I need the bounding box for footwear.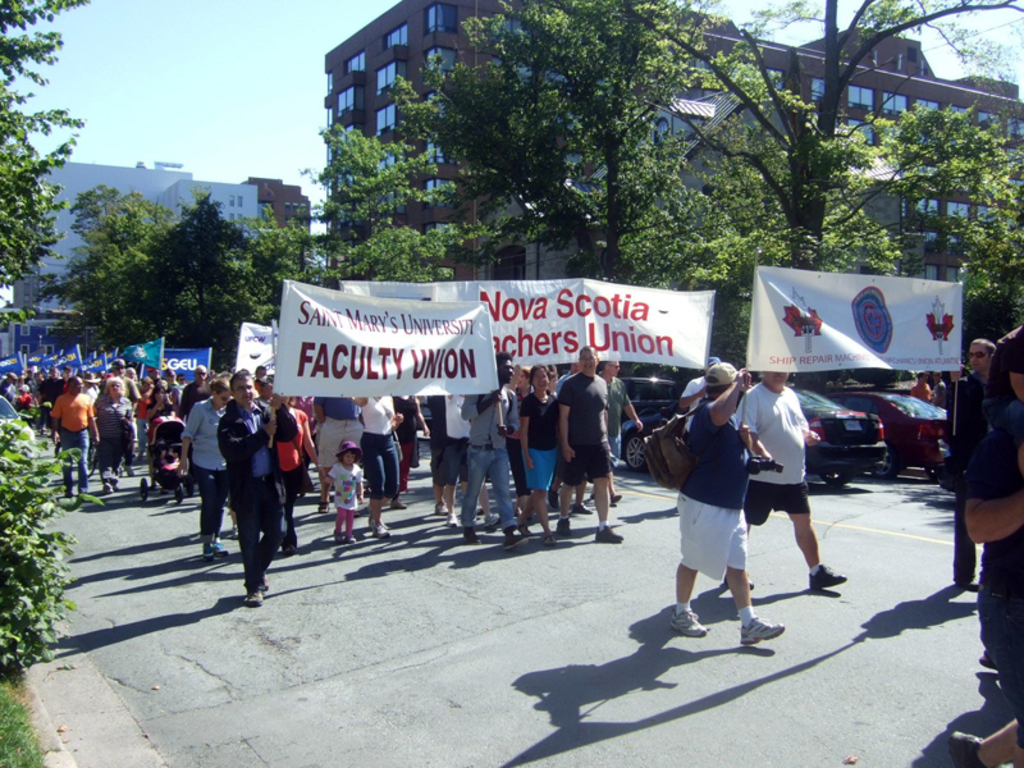
Here it is: pyautogui.locateOnScreen(65, 488, 72, 498).
